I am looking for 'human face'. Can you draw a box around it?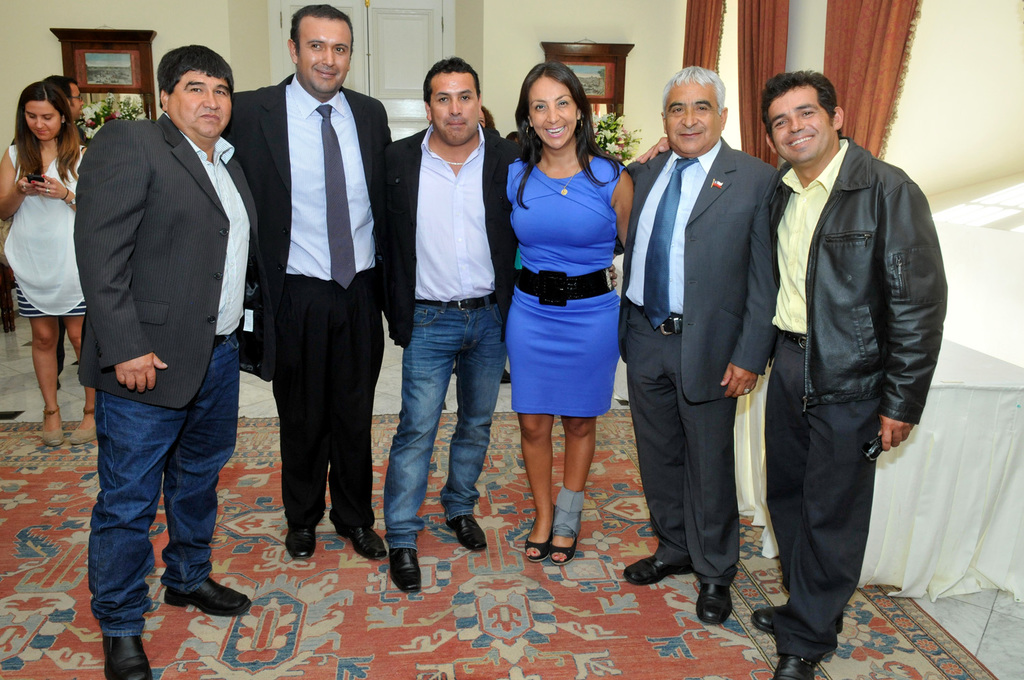
Sure, the bounding box is <bbox>431, 74, 479, 145</bbox>.
